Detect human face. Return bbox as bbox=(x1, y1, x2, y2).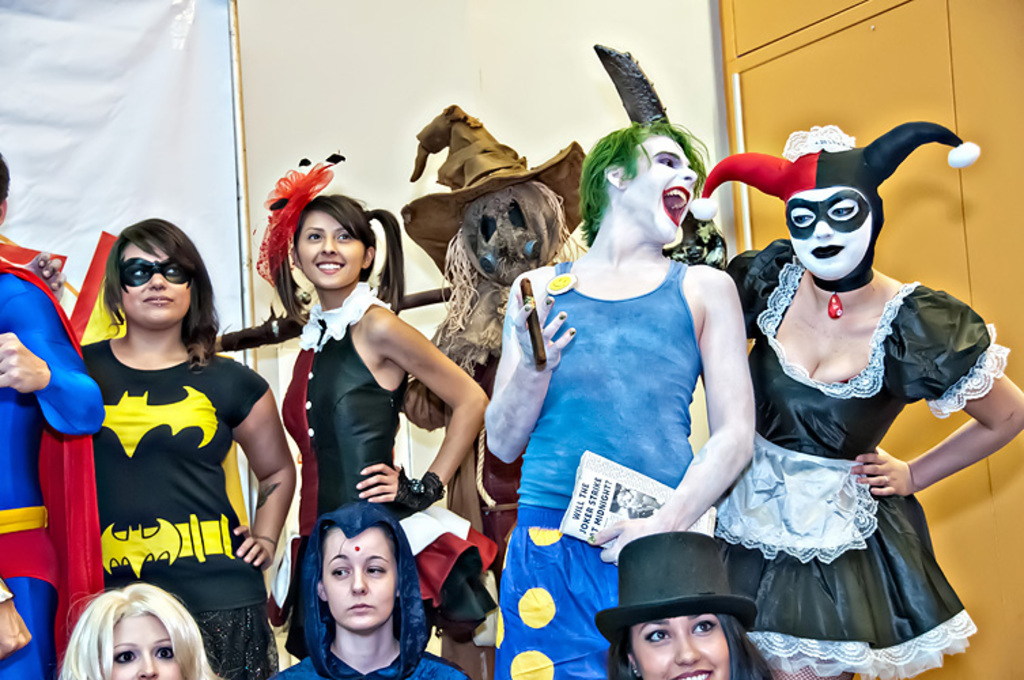
bbox=(122, 238, 196, 324).
